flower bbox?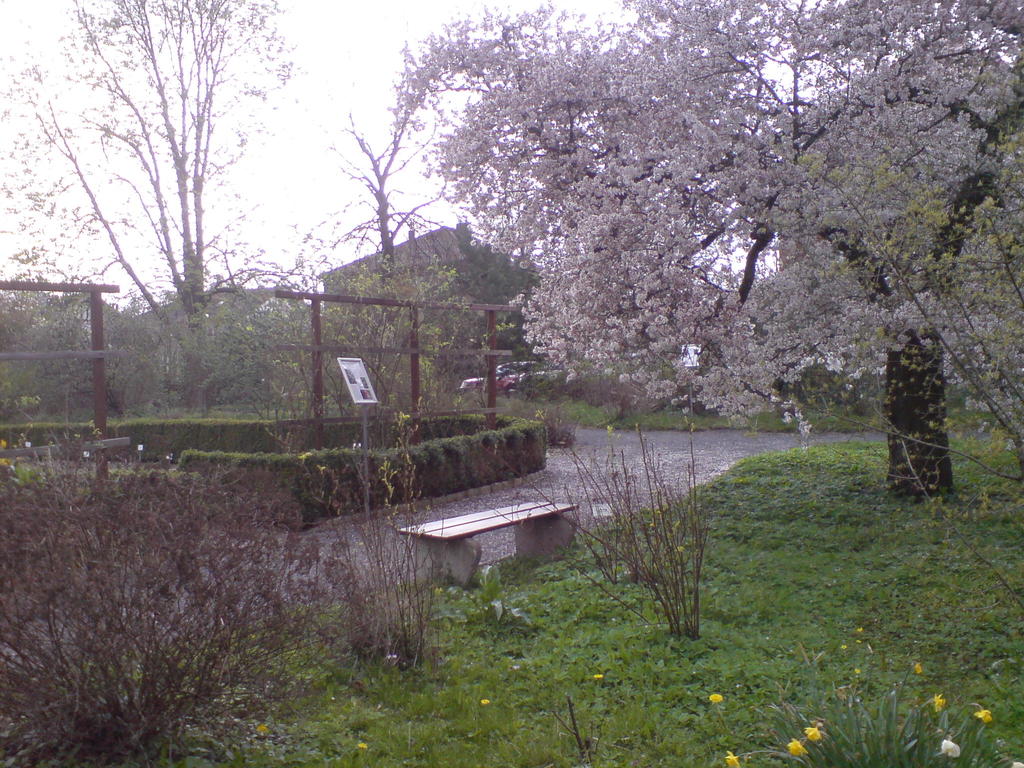
rect(918, 662, 920, 674)
